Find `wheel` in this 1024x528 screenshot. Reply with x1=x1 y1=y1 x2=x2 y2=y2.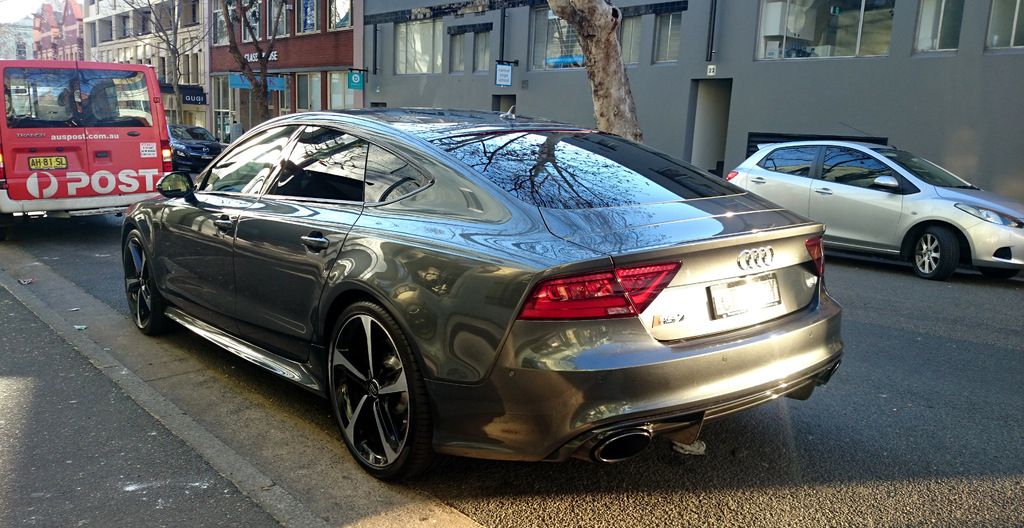
x1=913 y1=232 x2=961 y2=276.
